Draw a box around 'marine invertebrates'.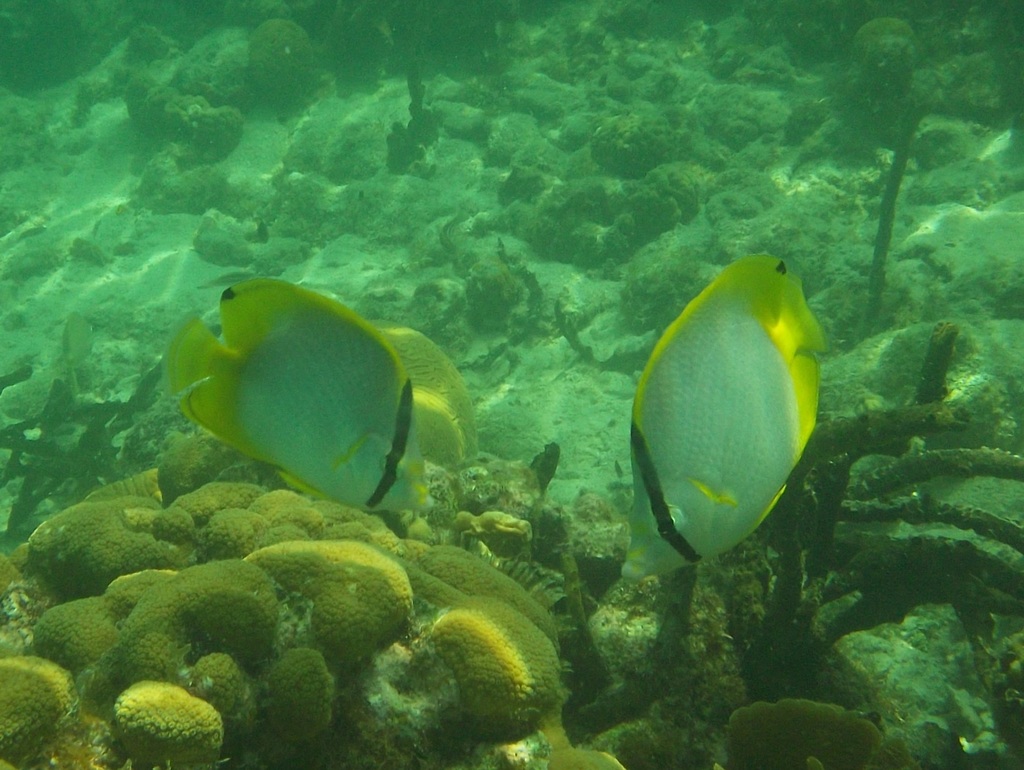
619/255/832/567.
